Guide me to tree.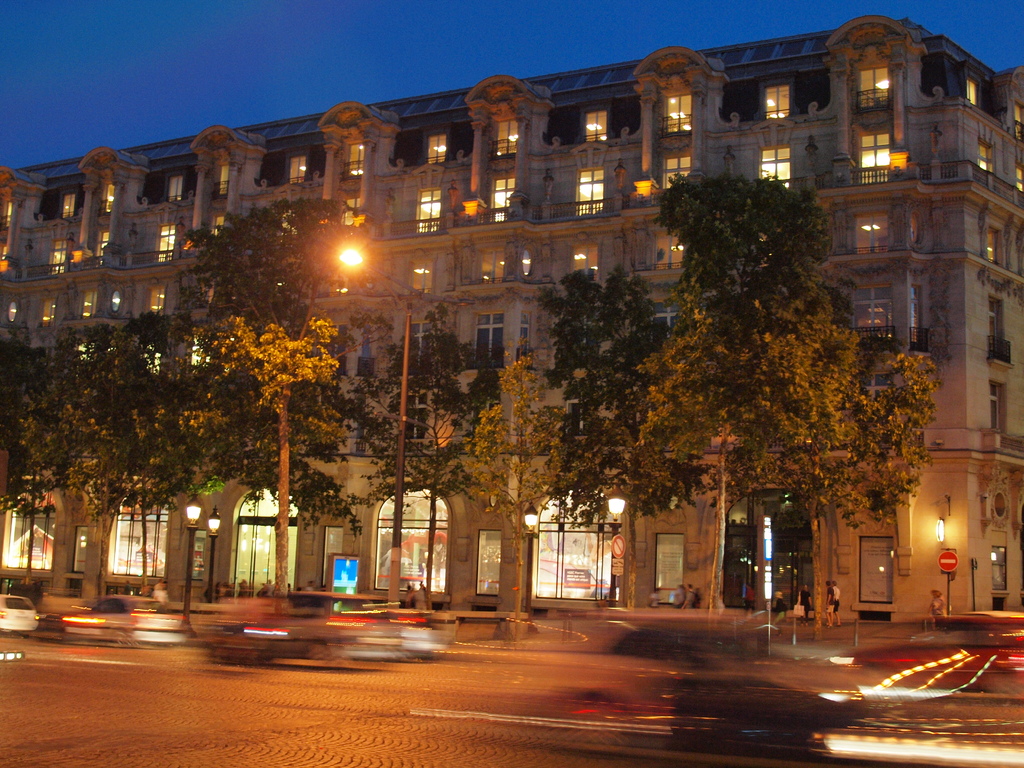
Guidance: bbox(346, 306, 514, 611).
